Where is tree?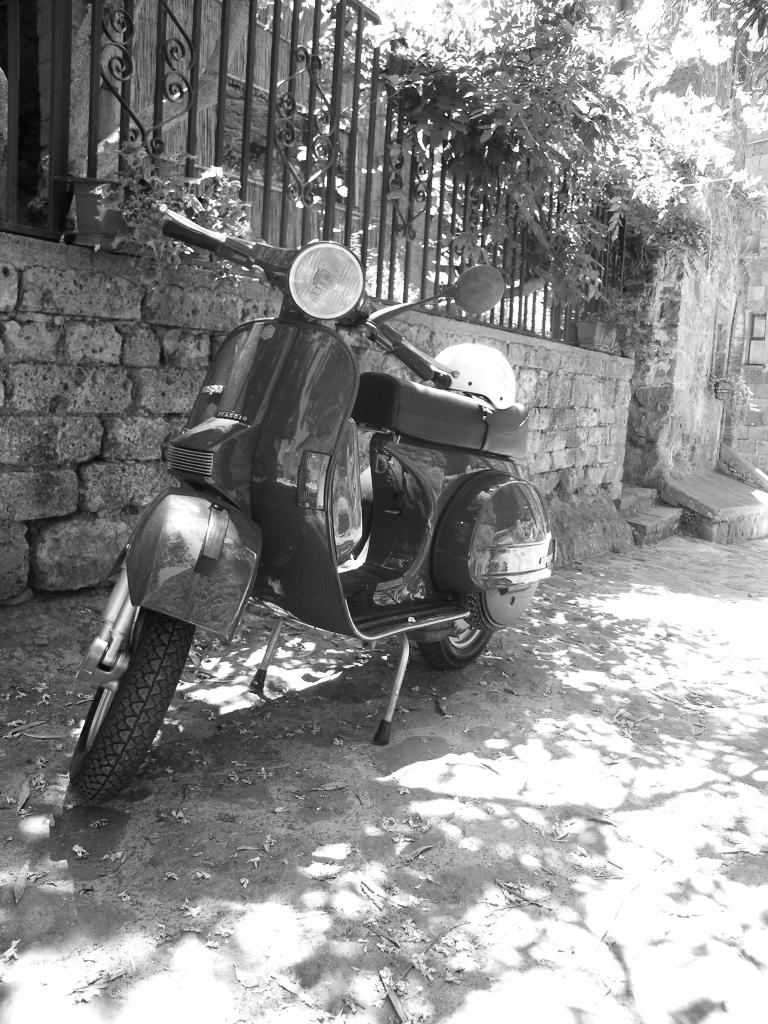
bbox=(373, 0, 653, 312).
